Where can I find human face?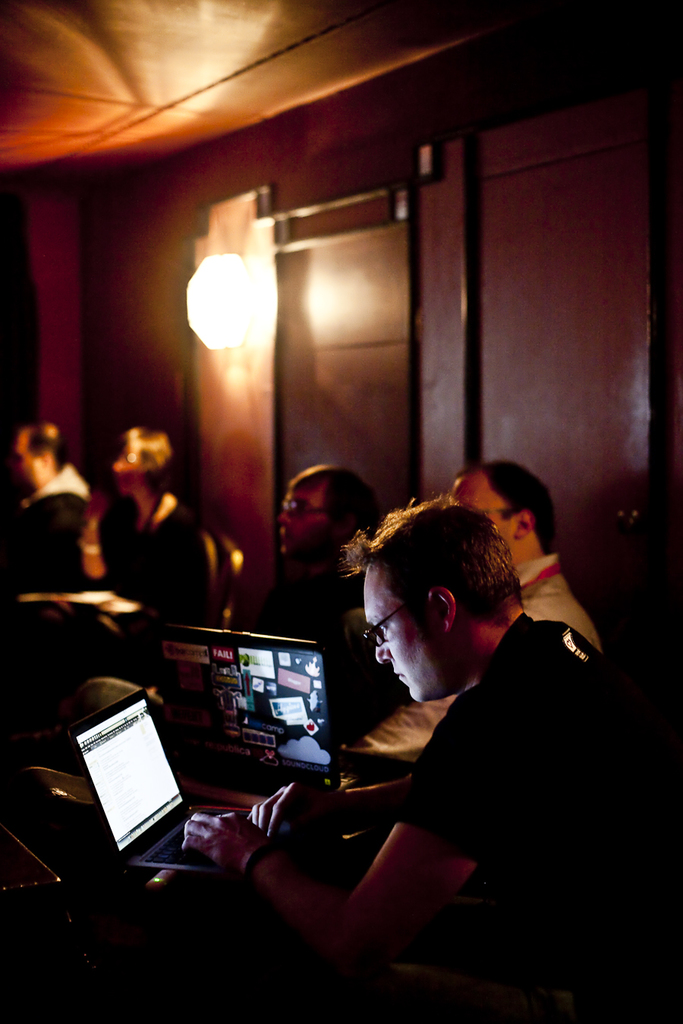
You can find it at box=[364, 563, 453, 700].
